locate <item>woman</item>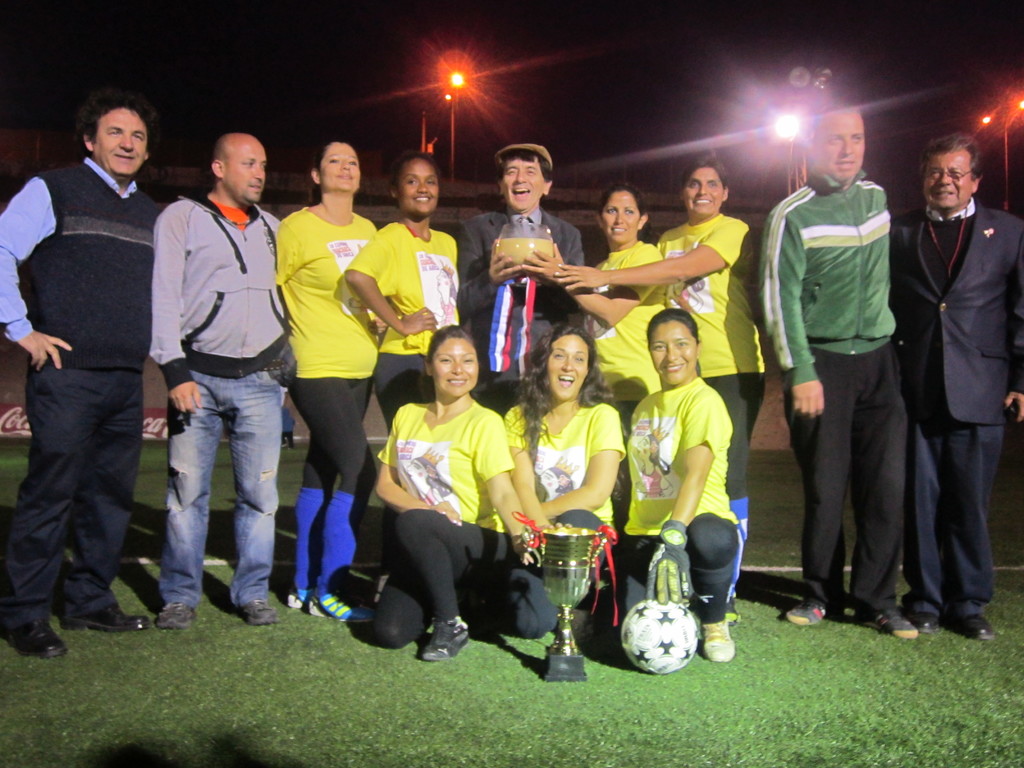
Rect(619, 308, 742, 662)
